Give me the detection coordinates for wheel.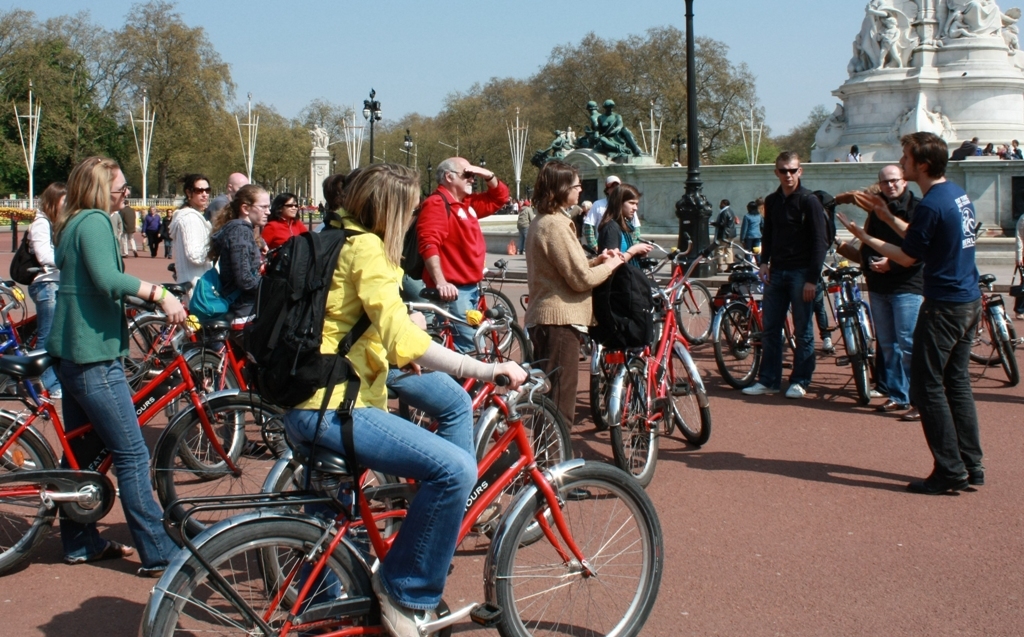
detection(591, 349, 609, 427).
